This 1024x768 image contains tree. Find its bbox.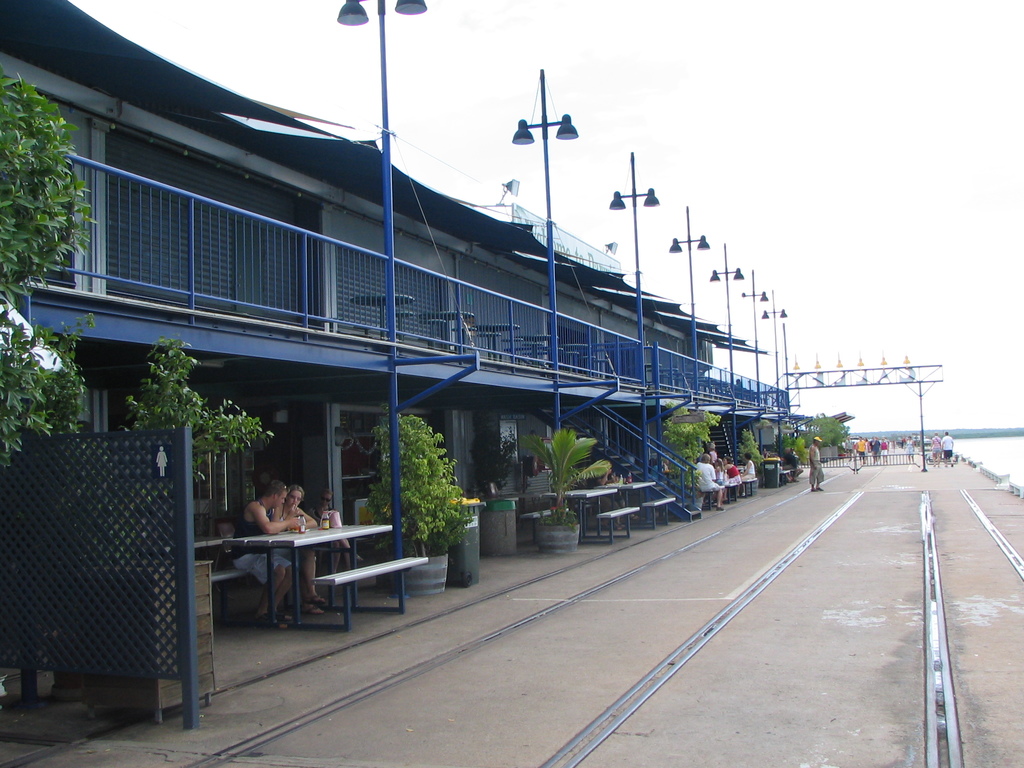
(511,426,612,526).
